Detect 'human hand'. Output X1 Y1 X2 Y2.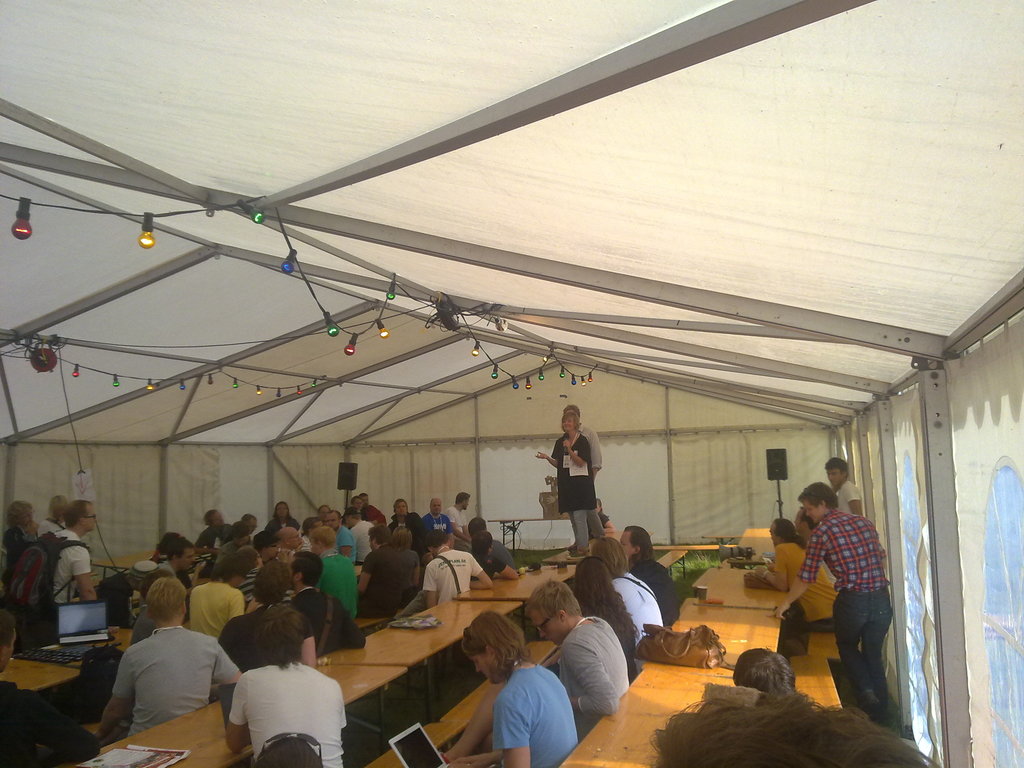
534 450 548 461.
